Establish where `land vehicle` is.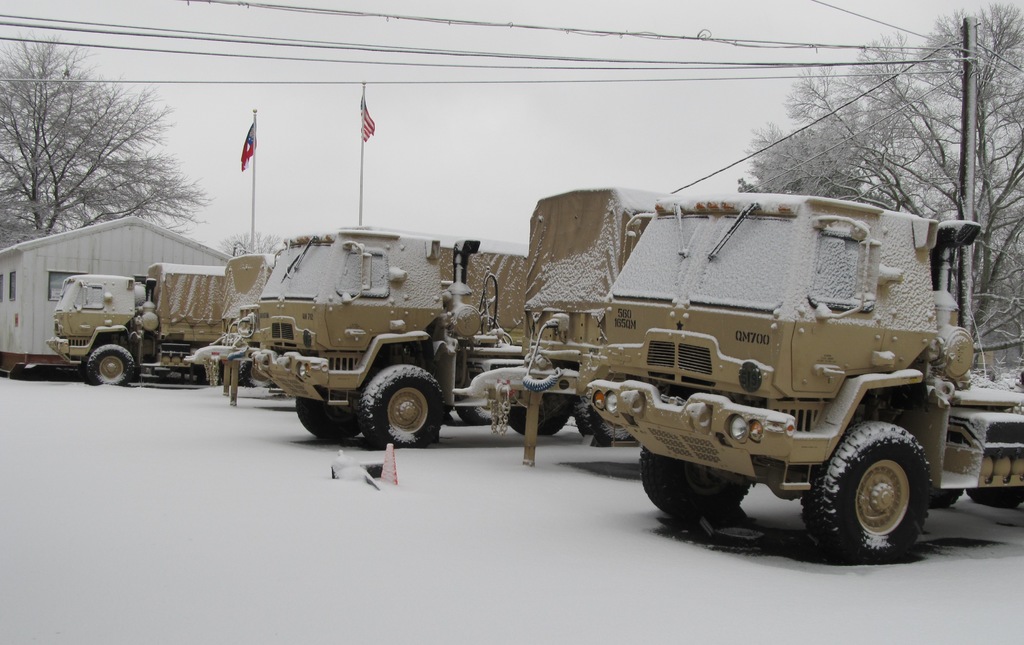
Established at 45,259,225,391.
